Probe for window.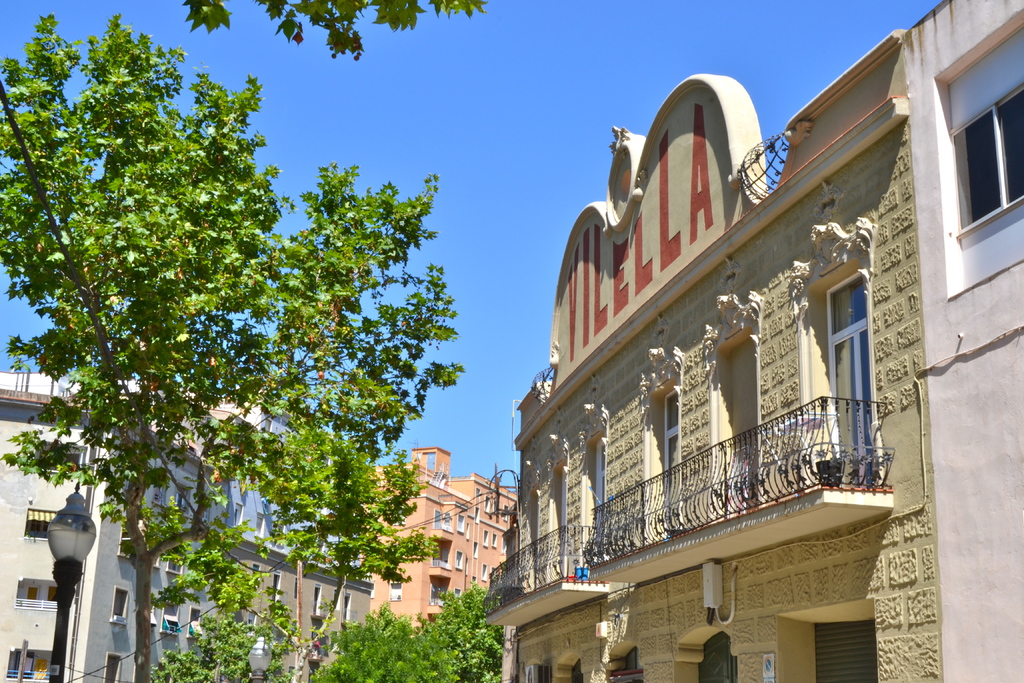
Probe result: pyautogui.locateOnScreen(452, 584, 464, 602).
